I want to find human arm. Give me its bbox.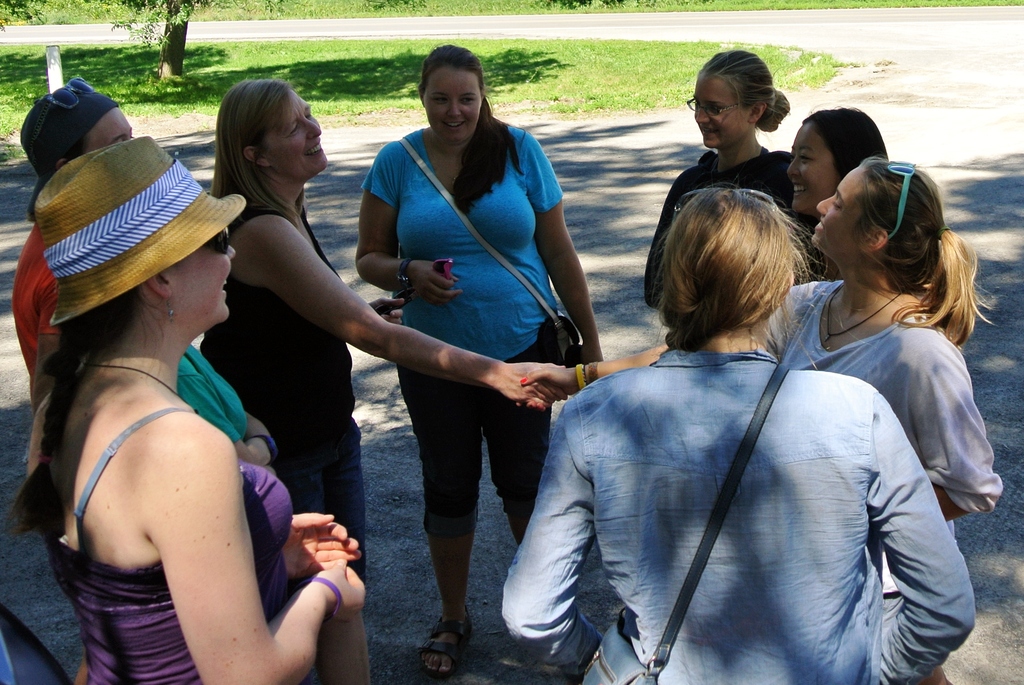
<box>242,412,276,467</box>.
